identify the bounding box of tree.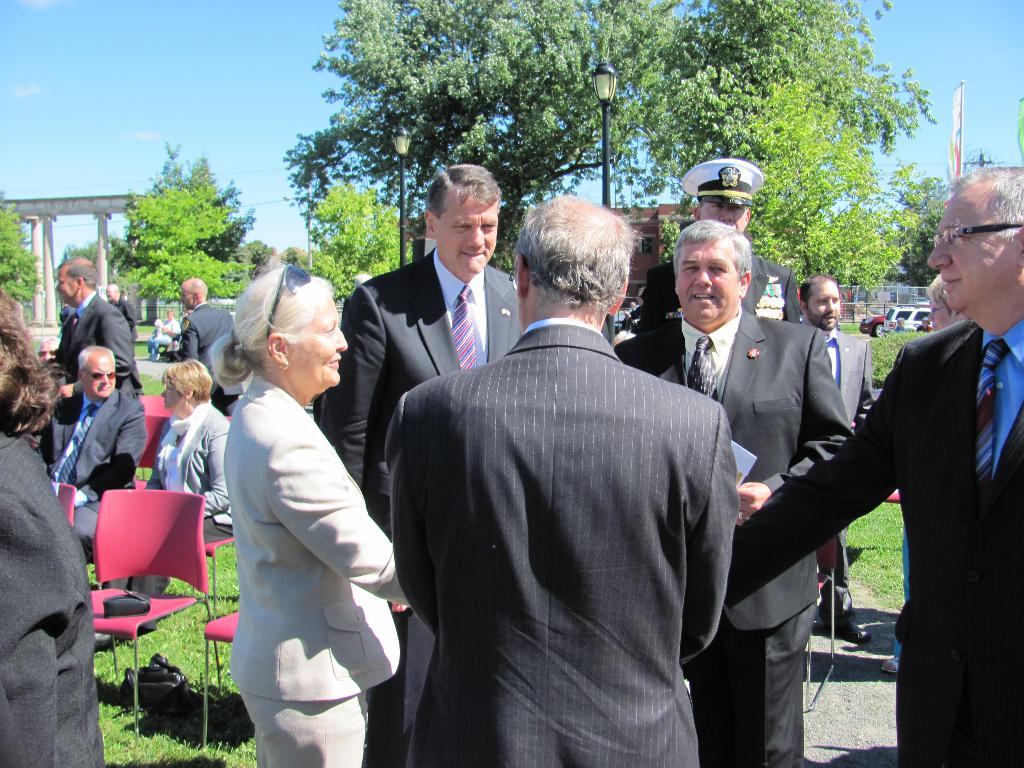
bbox=(297, 180, 424, 302).
